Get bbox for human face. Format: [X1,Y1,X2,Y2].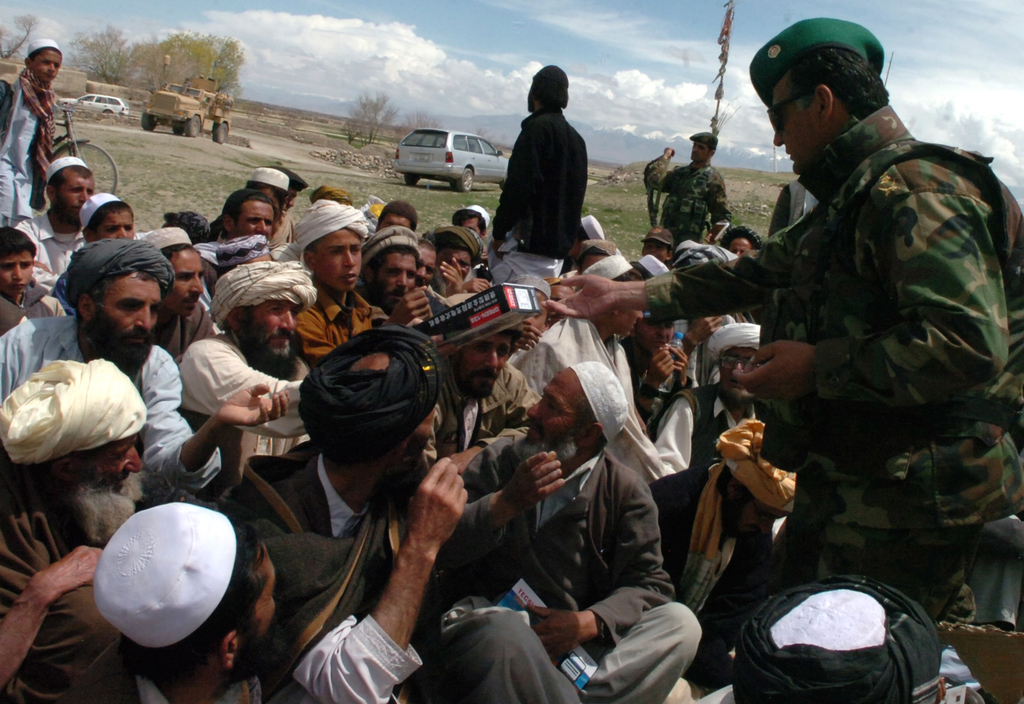
[95,211,132,236].
